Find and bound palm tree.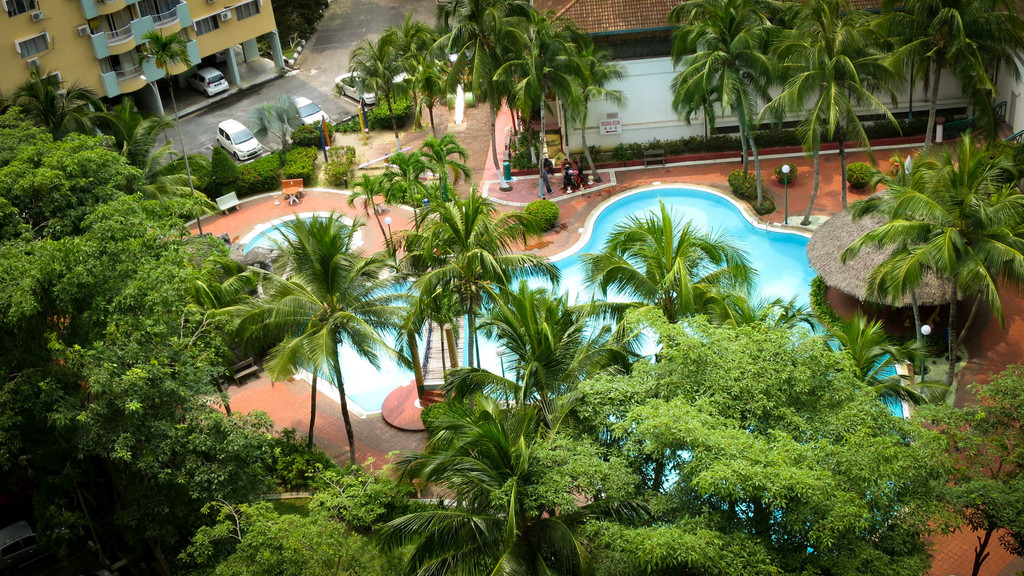
Bound: [left=775, top=47, right=893, bottom=255].
